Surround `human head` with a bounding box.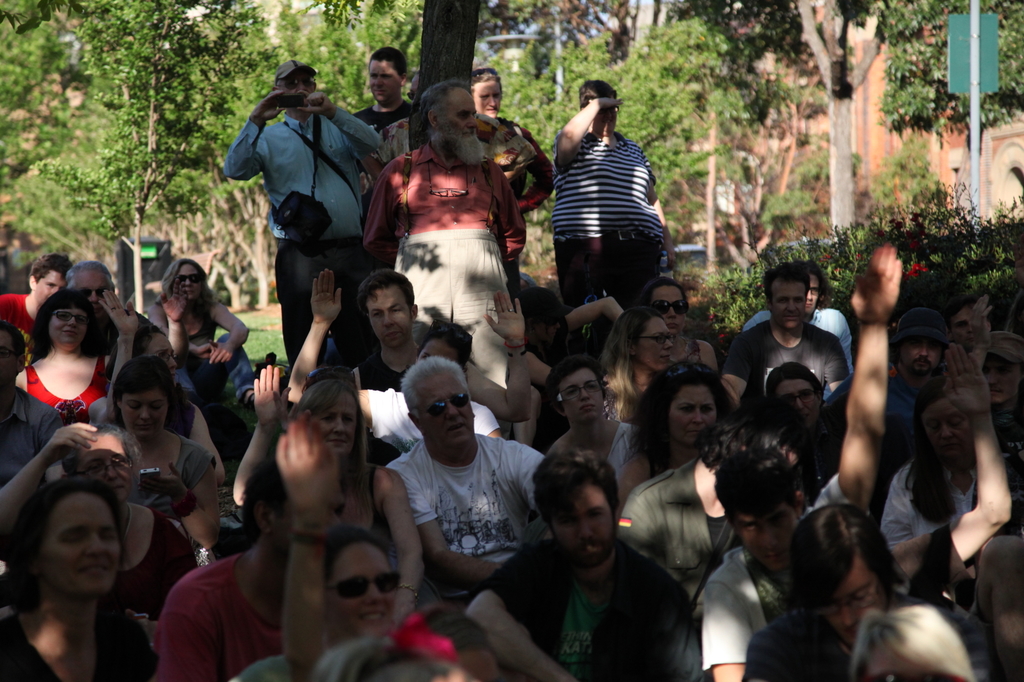
{"x1": 536, "y1": 452, "x2": 615, "y2": 570}.
